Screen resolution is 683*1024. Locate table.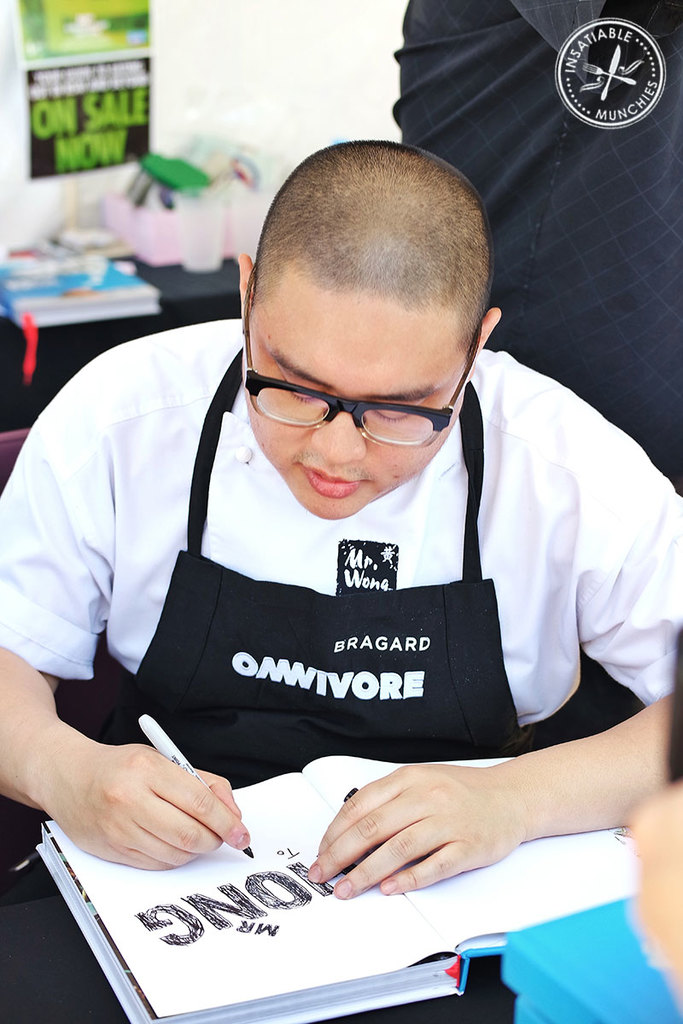
<box>0,213,242,428</box>.
